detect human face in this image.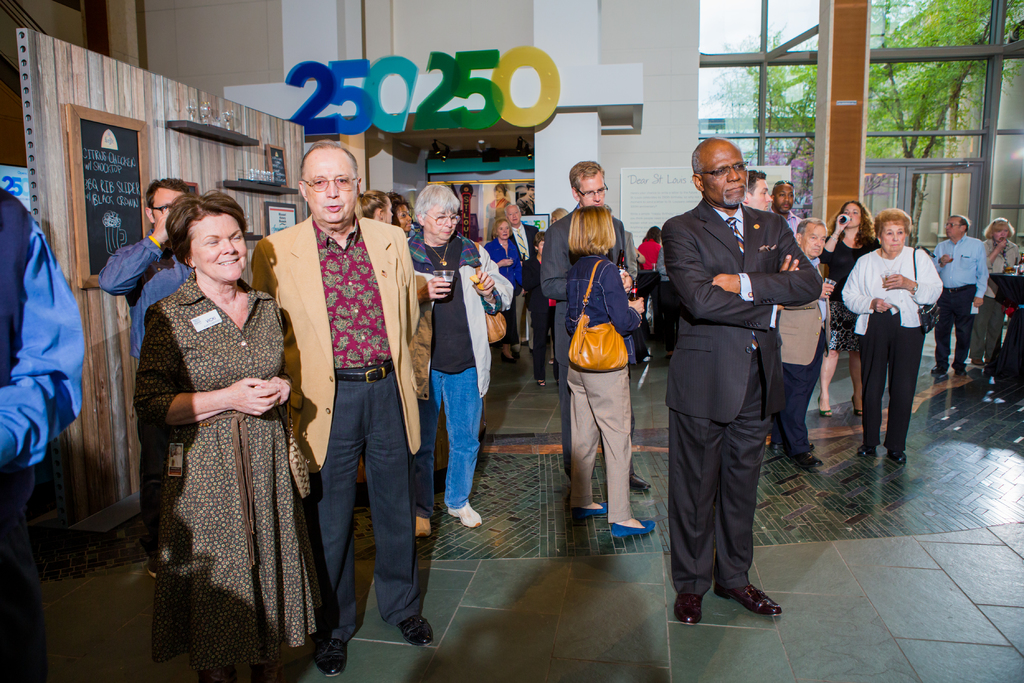
Detection: bbox=[756, 181, 776, 209].
